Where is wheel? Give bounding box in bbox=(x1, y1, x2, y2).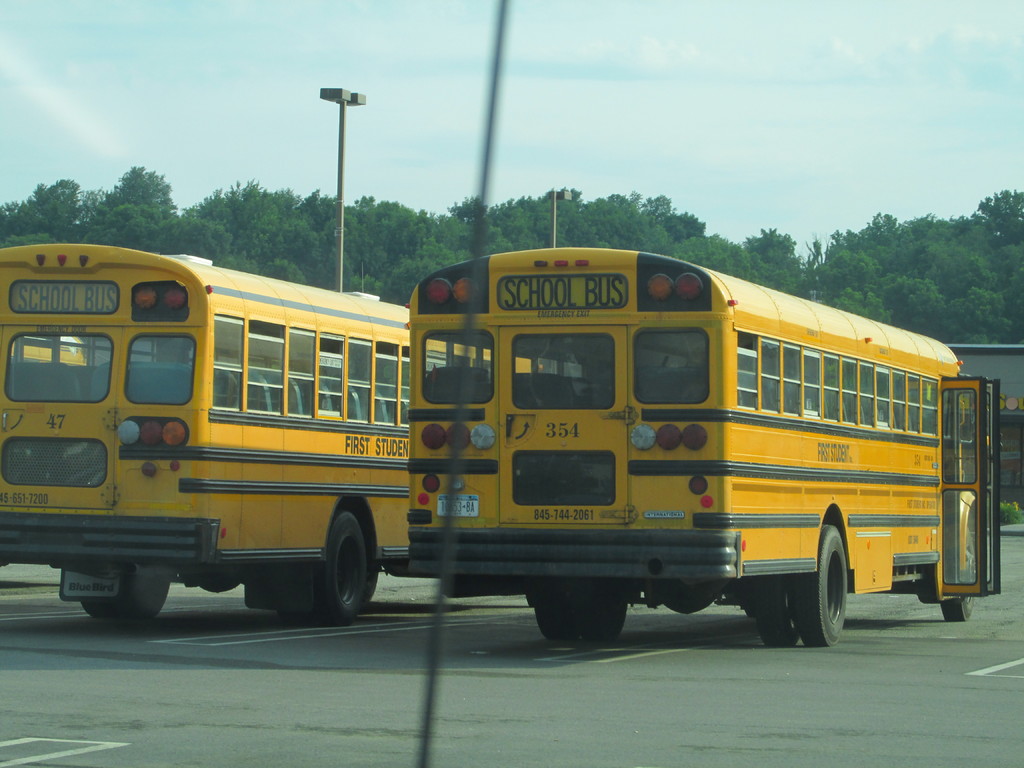
bbox=(940, 596, 971, 622).
